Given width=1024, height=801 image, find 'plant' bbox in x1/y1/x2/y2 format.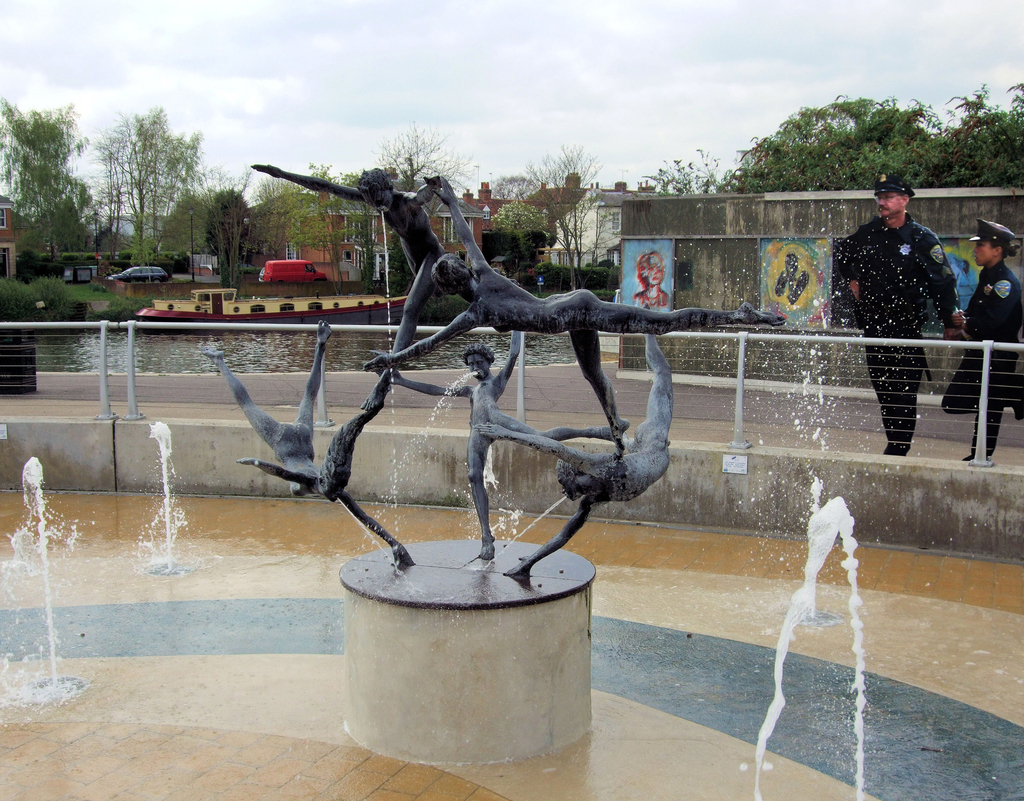
0/270/76/320.
